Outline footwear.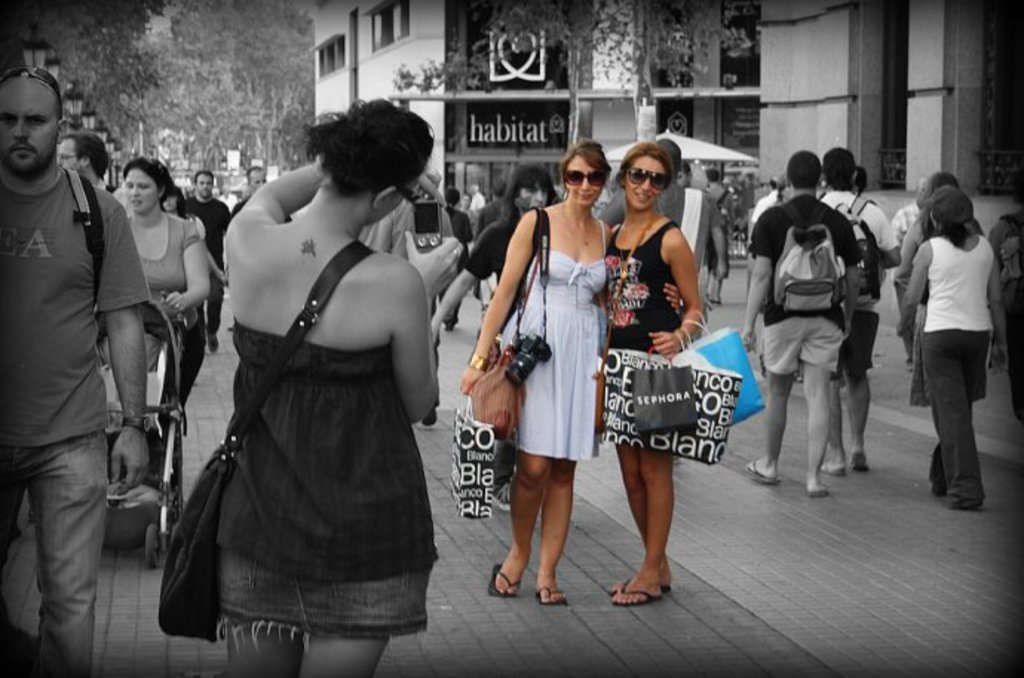
Outline: select_region(819, 458, 852, 475).
